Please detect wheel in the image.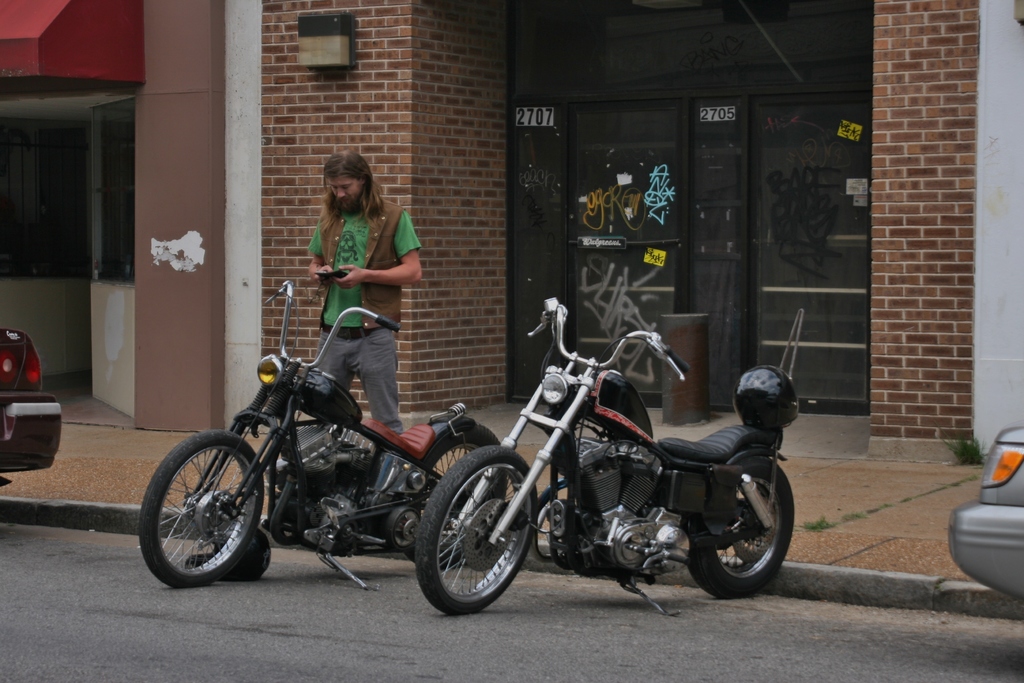
<box>142,429,261,588</box>.
